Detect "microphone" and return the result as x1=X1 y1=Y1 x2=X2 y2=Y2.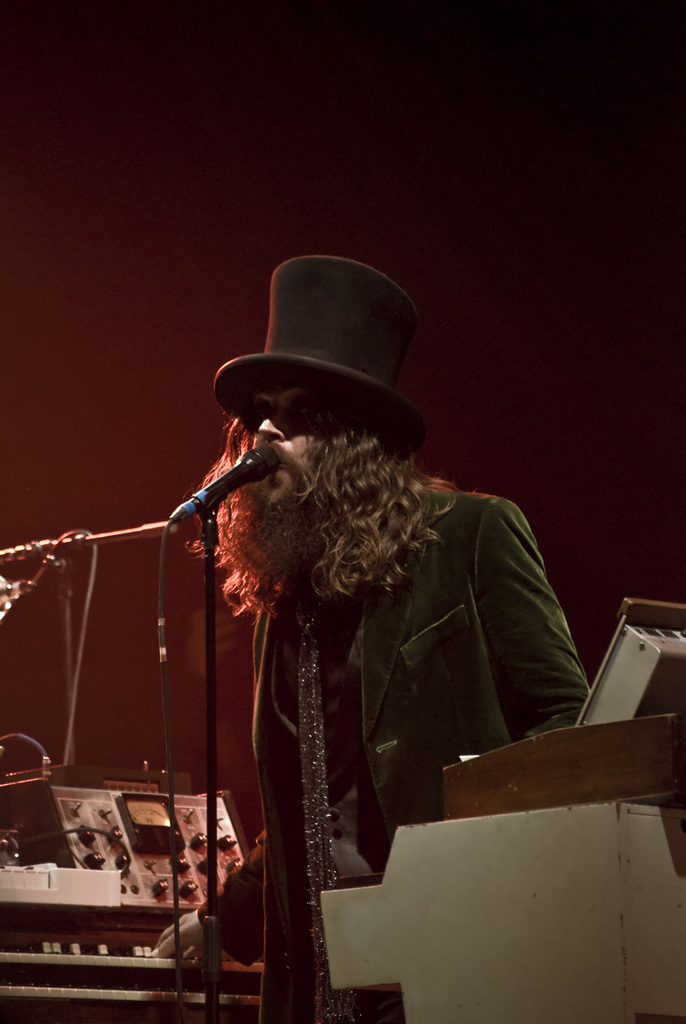
x1=182 y1=422 x2=265 y2=530.
